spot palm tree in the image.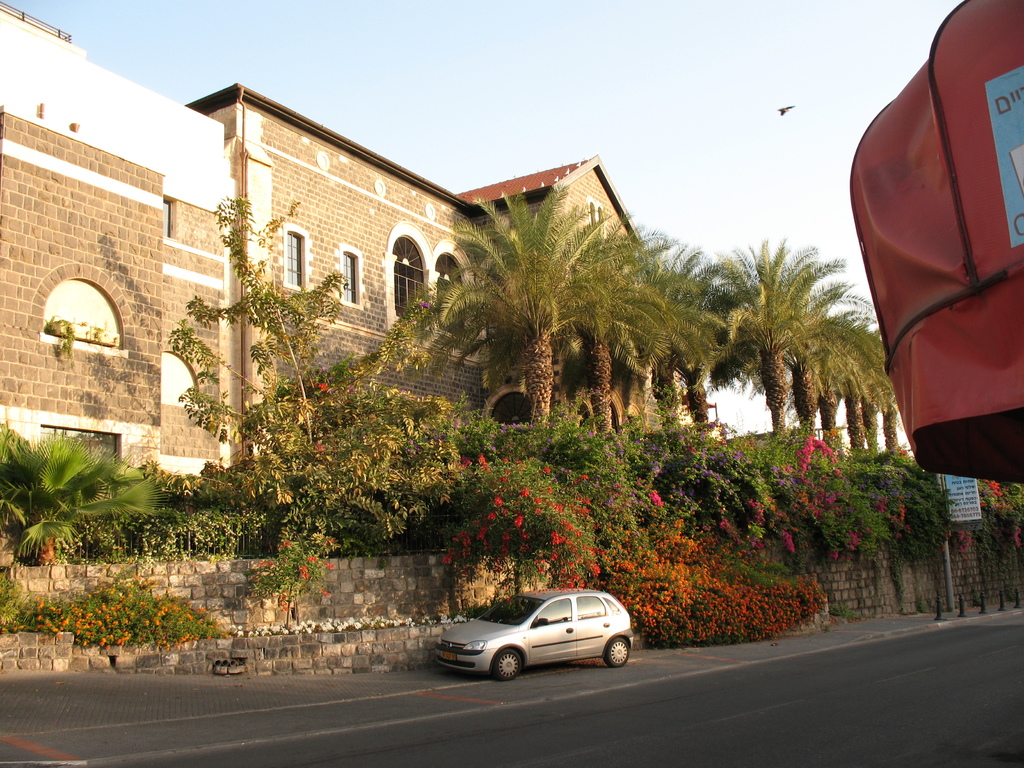
palm tree found at select_region(600, 250, 728, 422).
